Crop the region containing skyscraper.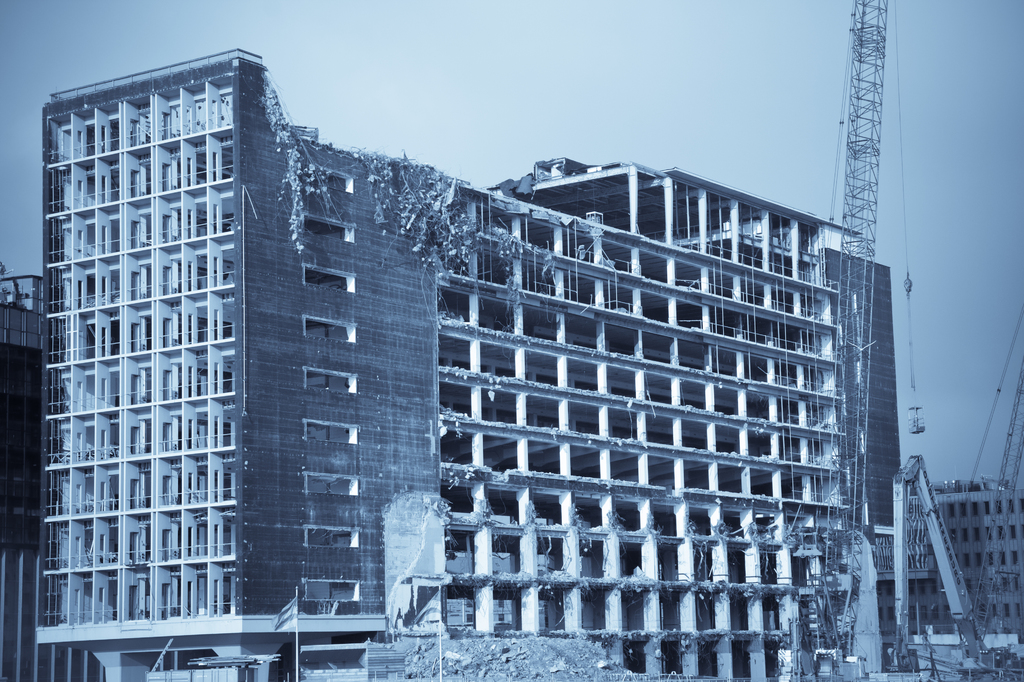
Crop region: locate(72, 100, 891, 667).
